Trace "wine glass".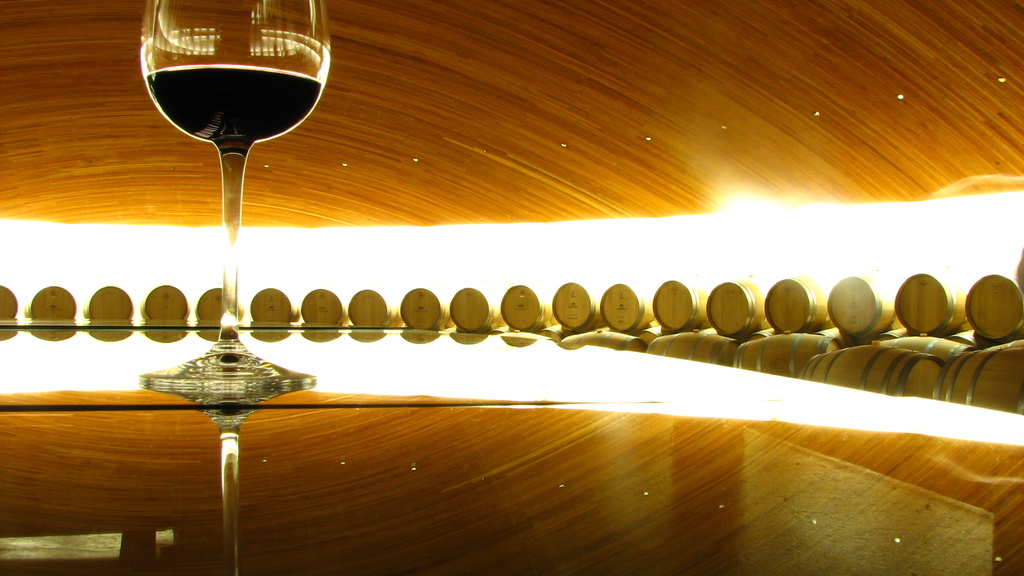
Traced to x1=140 y1=0 x2=336 y2=402.
